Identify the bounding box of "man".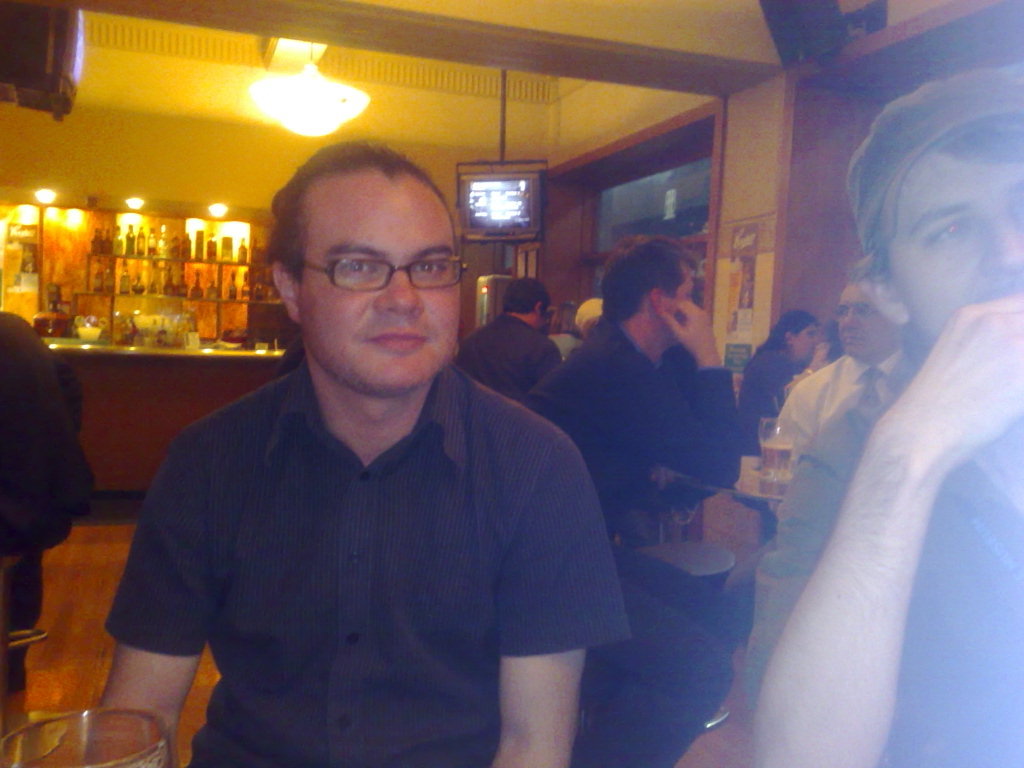
bbox=(774, 285, 923, 452).
